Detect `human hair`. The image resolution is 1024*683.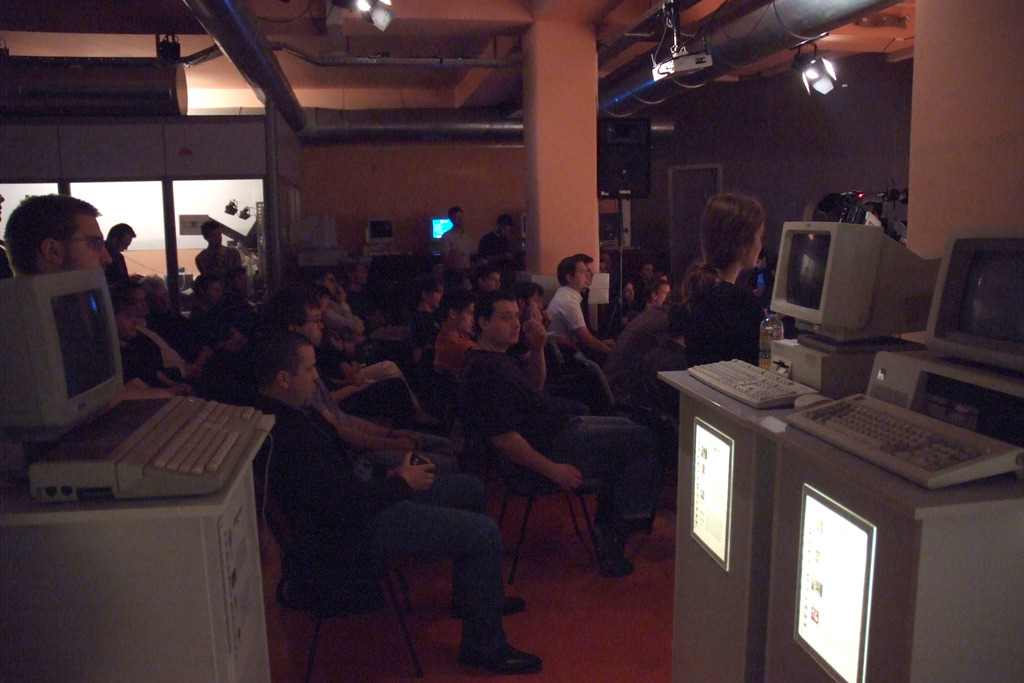
698,186,759,272.
